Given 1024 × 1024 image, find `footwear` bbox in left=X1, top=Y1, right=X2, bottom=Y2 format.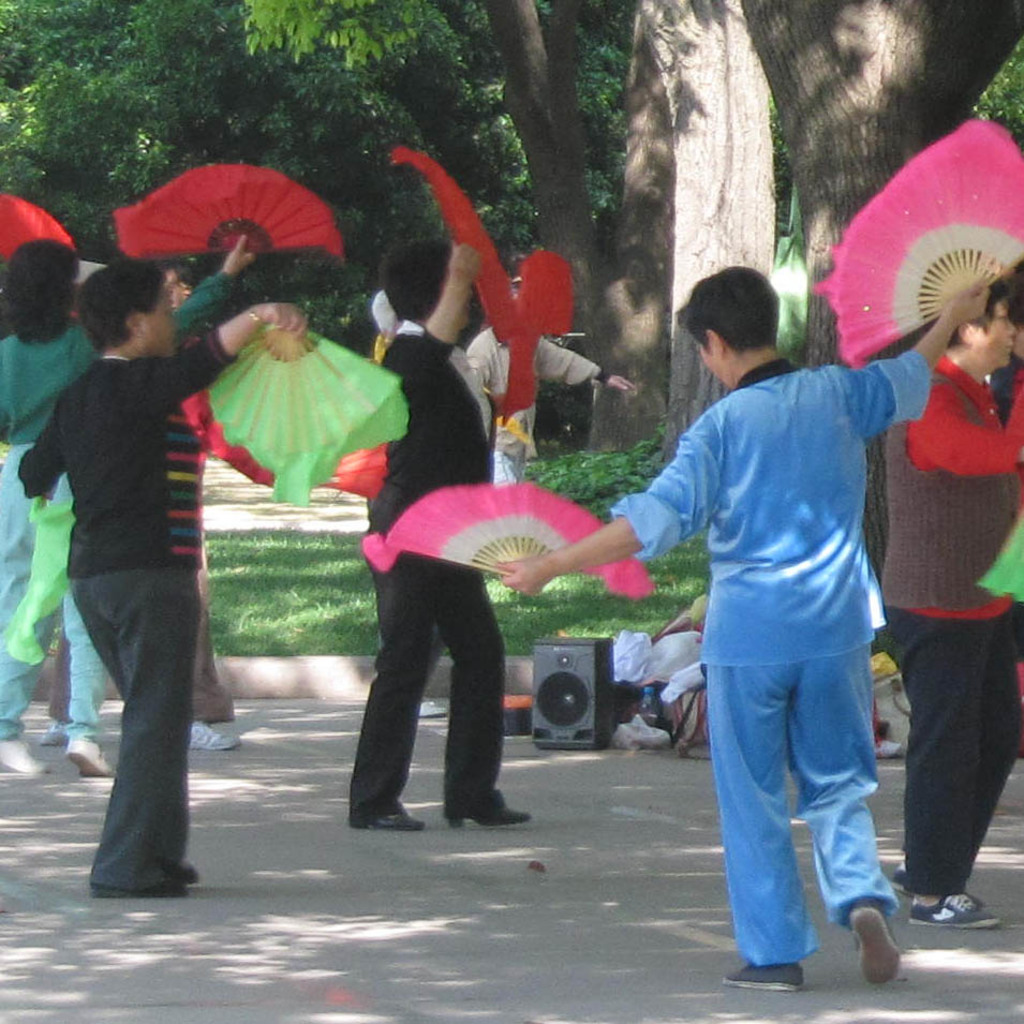
left=86, top=878, right=191, bottom=900.
